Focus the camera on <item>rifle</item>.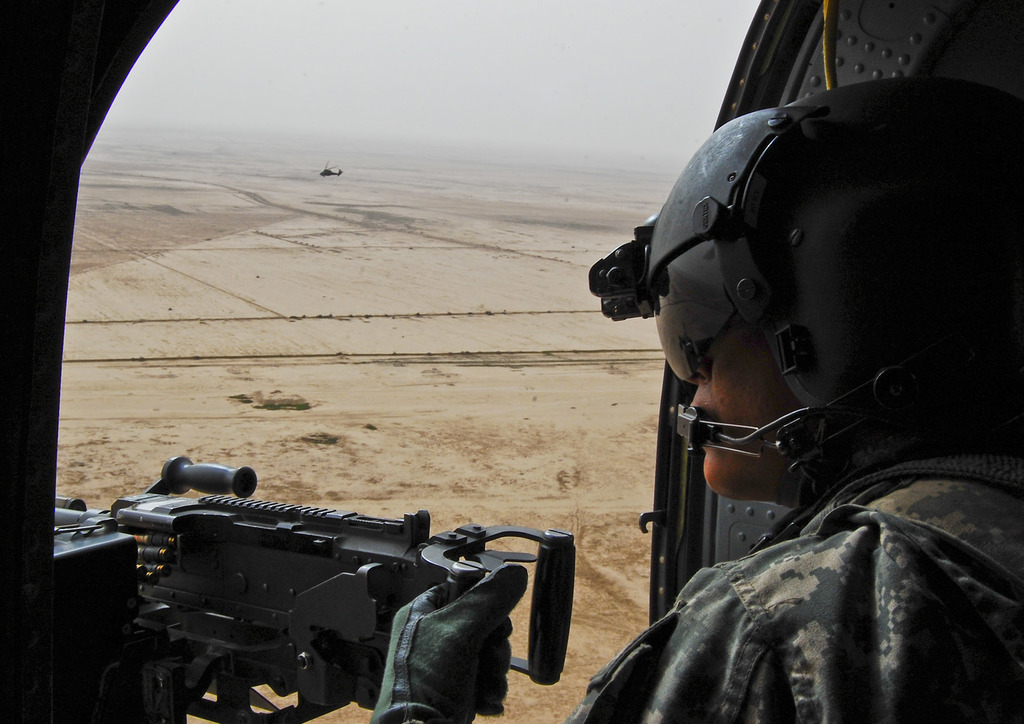
Focus region: l=53, t=466, r=516, b=723.
